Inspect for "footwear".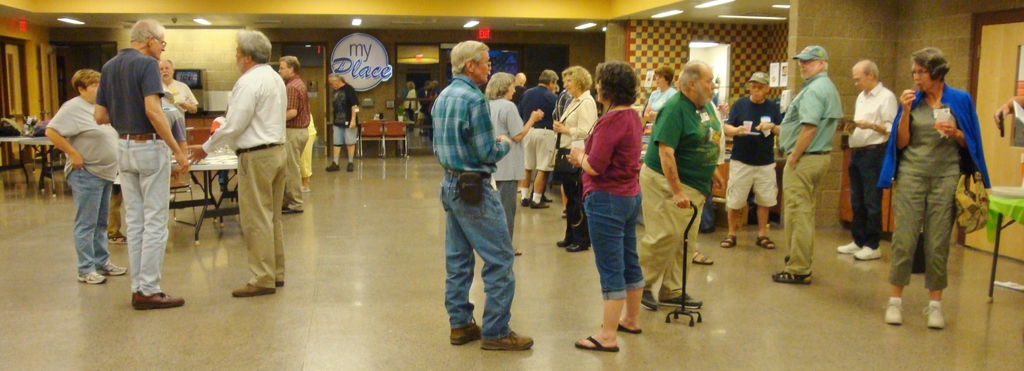
Inspection: box=[886, 302, 902, 326].
